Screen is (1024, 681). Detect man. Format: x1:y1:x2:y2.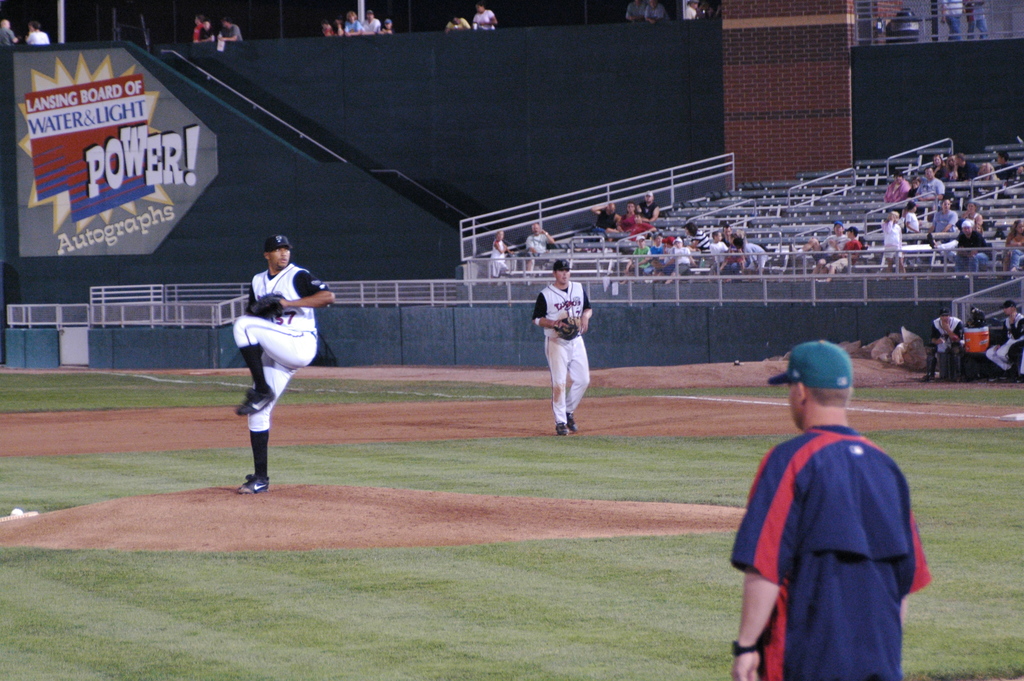
362:8:380:33.
